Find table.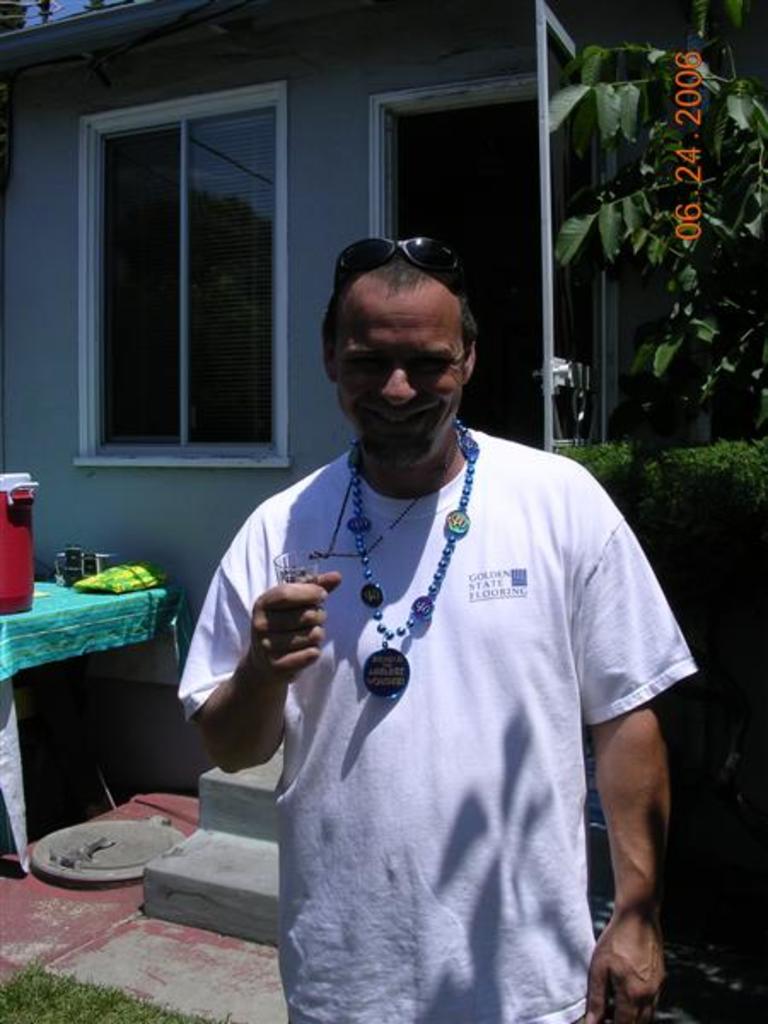
<bbox>0, 565, 196, 884</bbox>.
